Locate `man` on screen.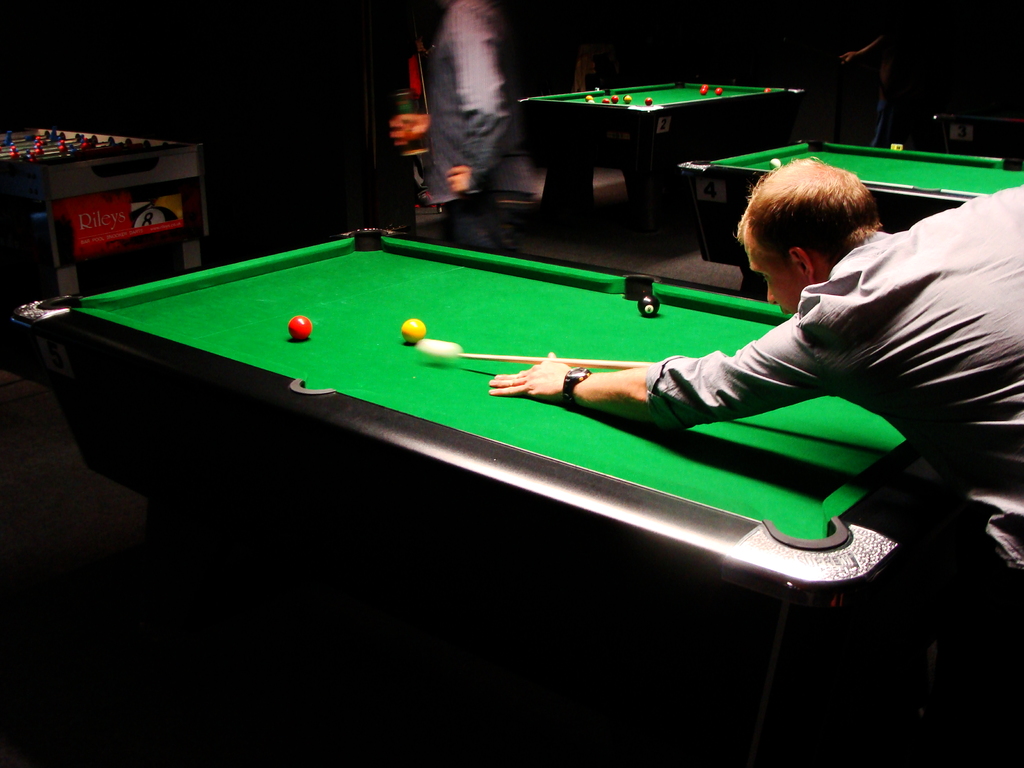
On screen at 384,0,518,264.
